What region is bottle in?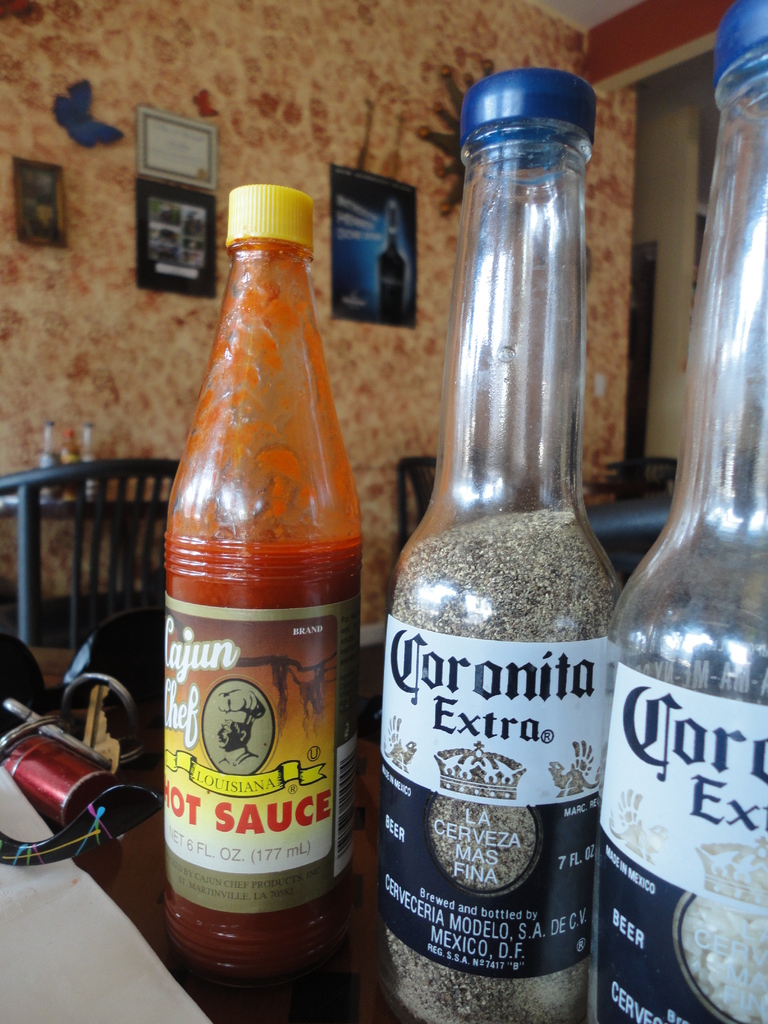
rect(149, 163, 387, 928).
